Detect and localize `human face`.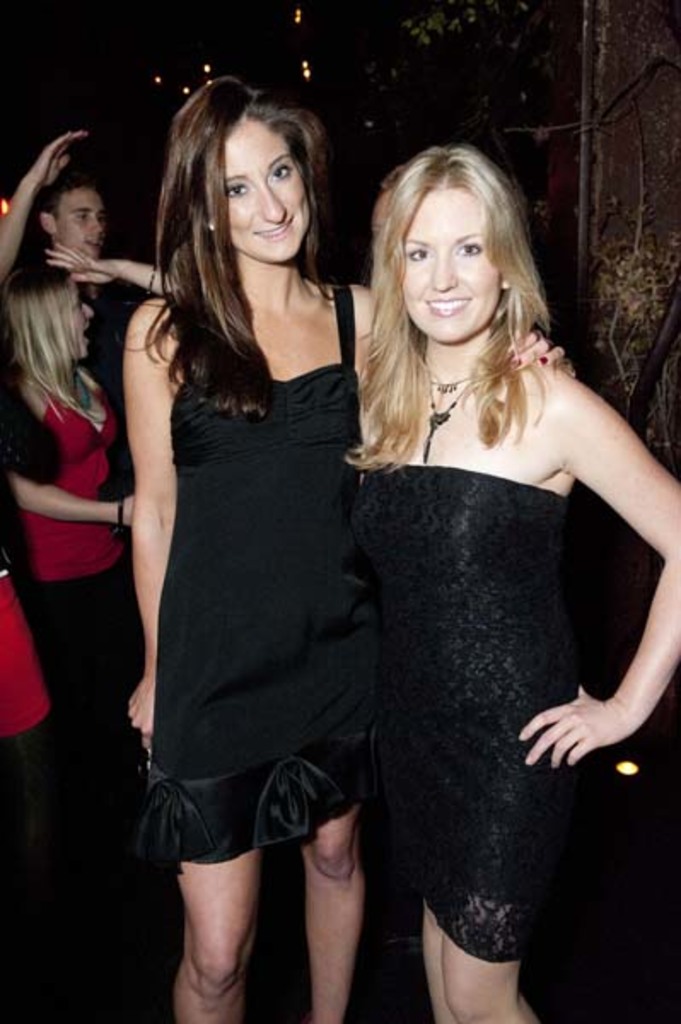
Localized at 401, 188, 503, 338.
